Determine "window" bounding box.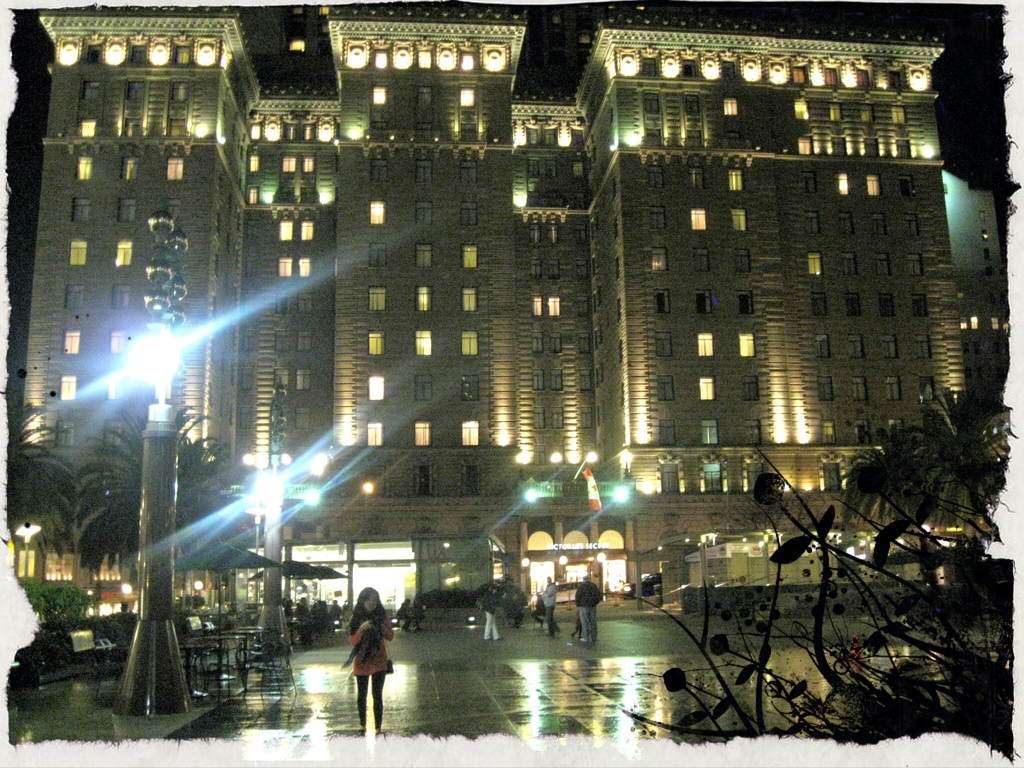
Determined: x1=371 y1=328 x2=386 y2=356.
